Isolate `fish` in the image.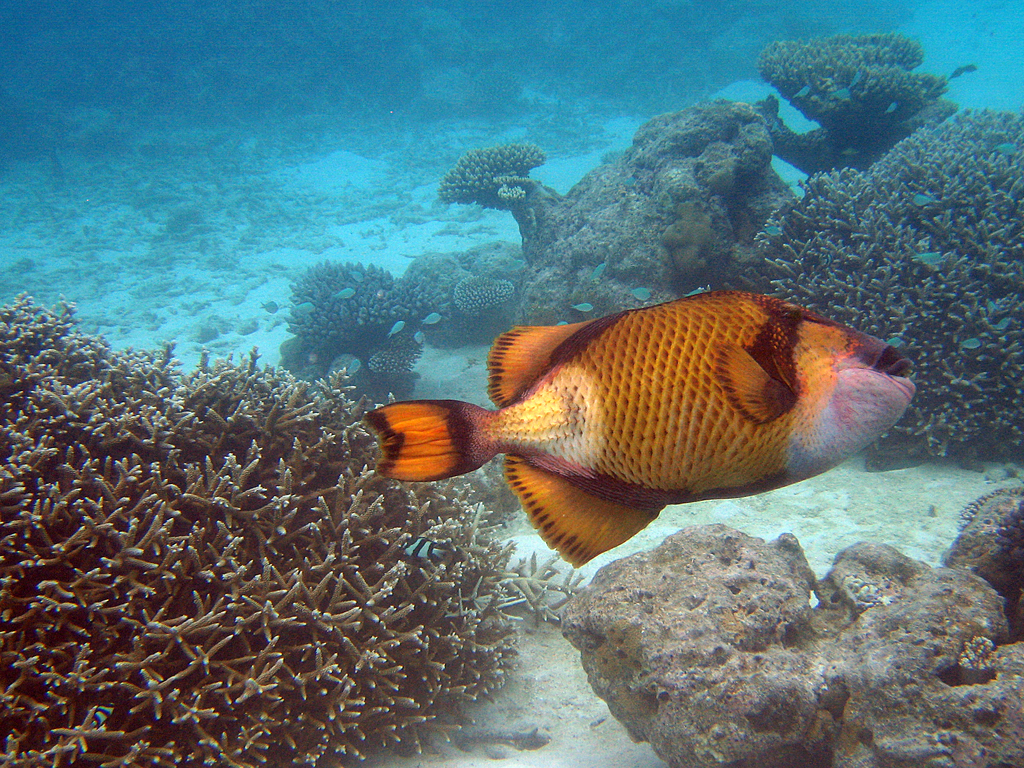
Isolated region: 632 288 650 300.
